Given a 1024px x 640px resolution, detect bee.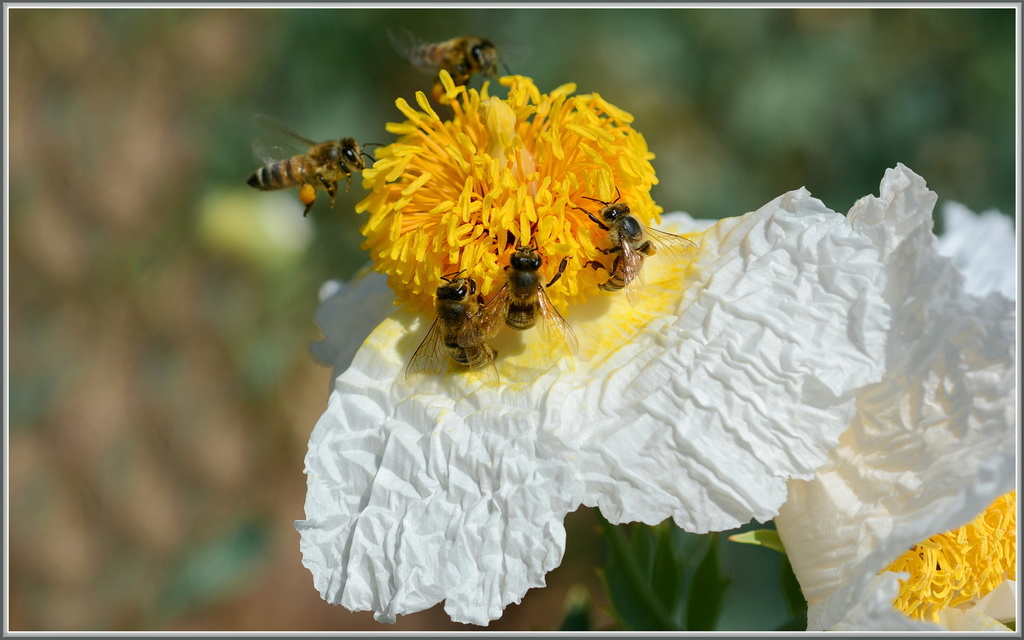
region(369, 22, 517, 116).
